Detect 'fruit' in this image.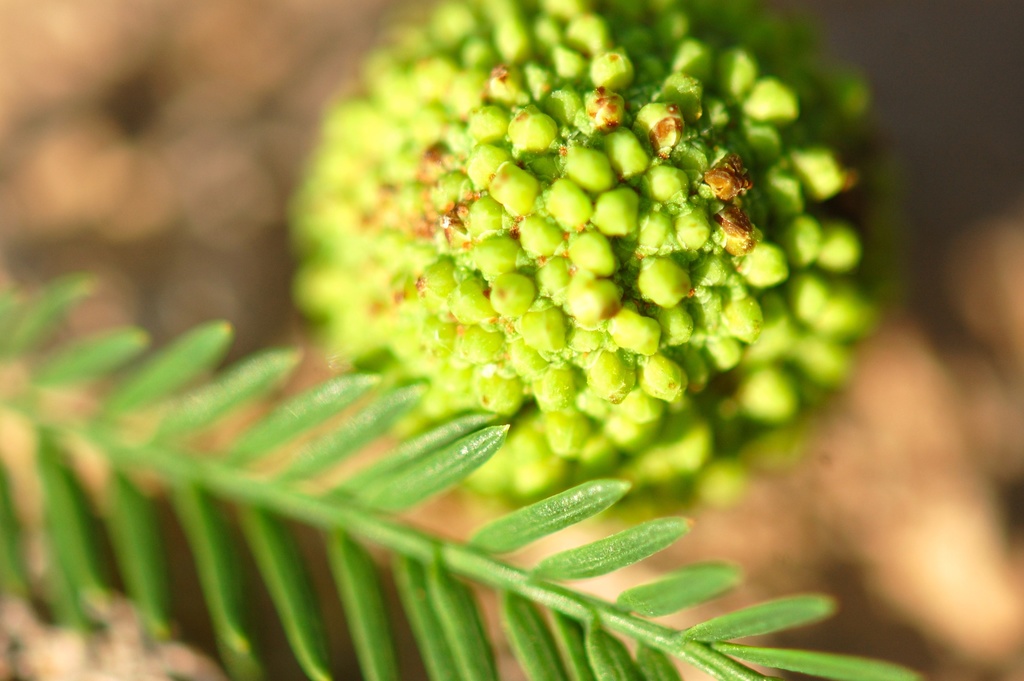
Detection: <box>288,0,877,516</box>.
